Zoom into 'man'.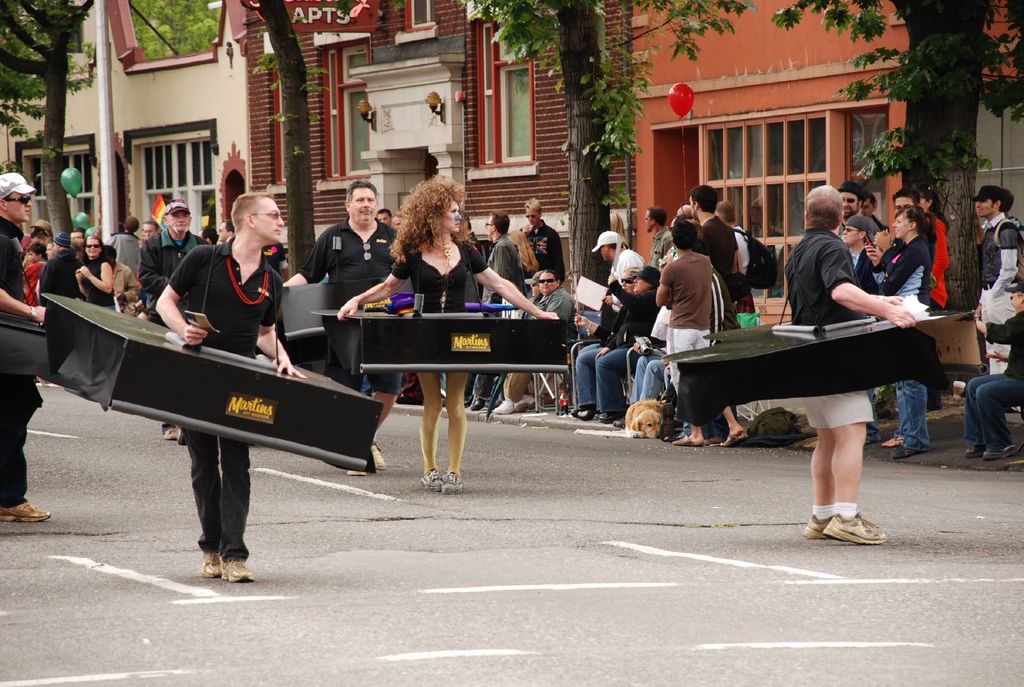
Zoom target: 501 199 570 280.
